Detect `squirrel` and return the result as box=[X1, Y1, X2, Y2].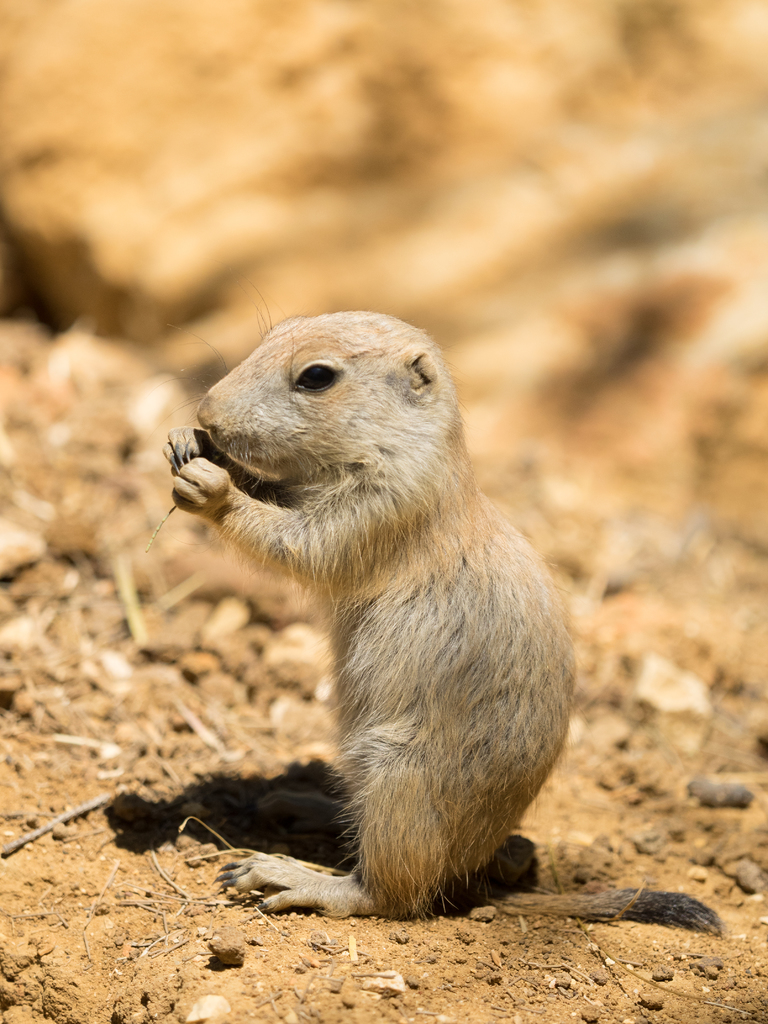
box=[147, 271, 739, 931].
